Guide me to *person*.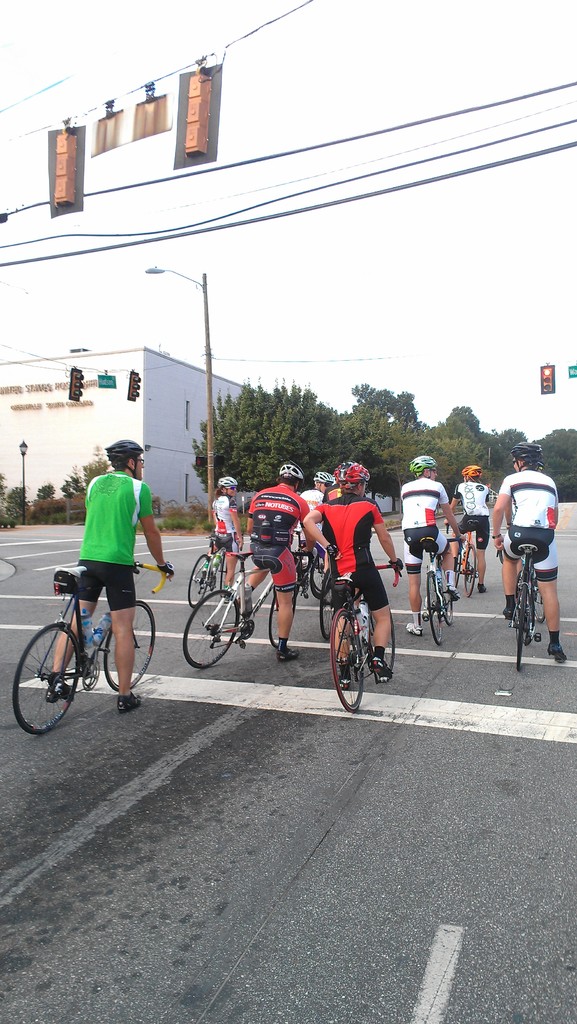
Guidance: pyautogui.locateOnScreen(308, 460, 397, 693).
